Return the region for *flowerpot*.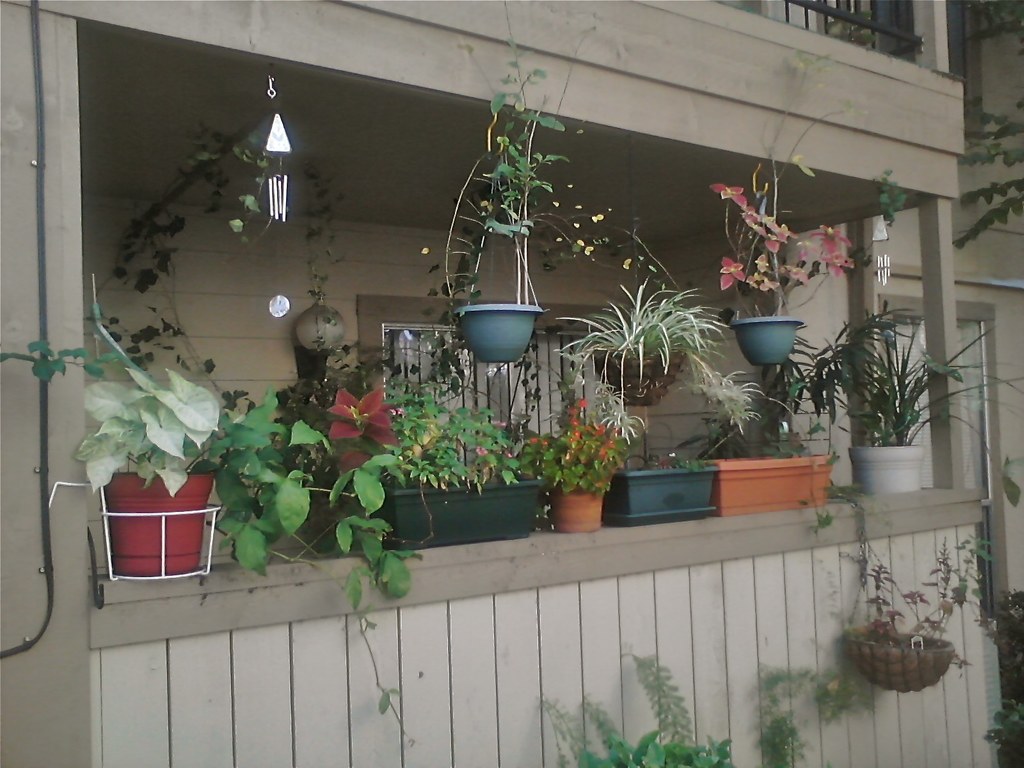
BBox(595, 353, 683, 406).
